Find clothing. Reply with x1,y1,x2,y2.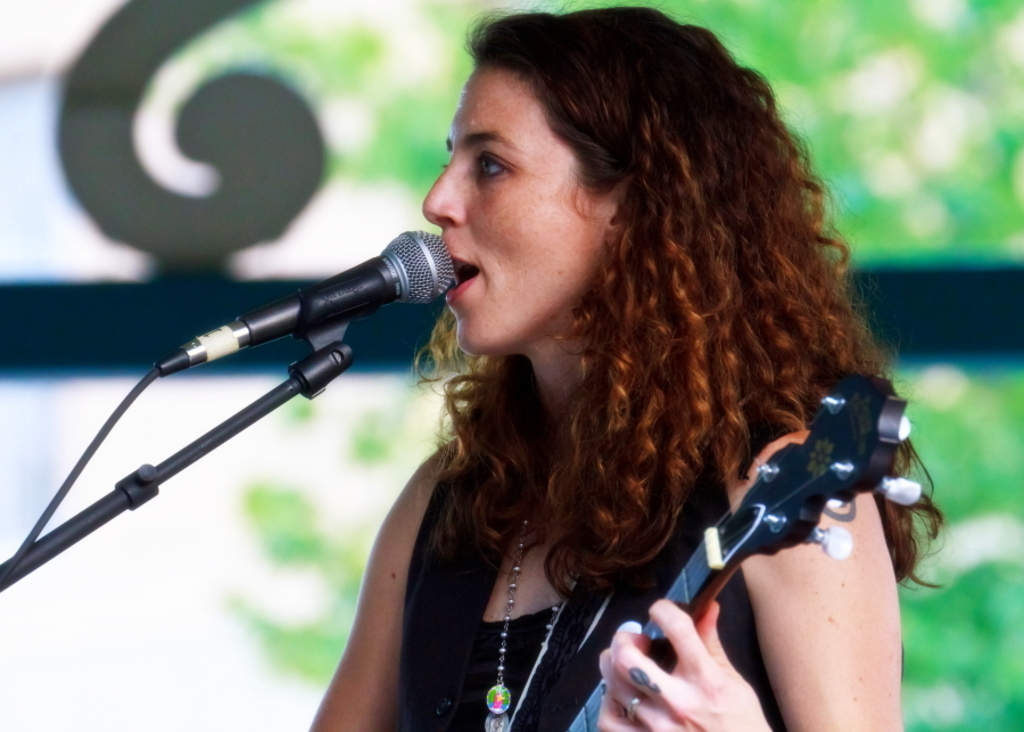
306,99,920,721.
